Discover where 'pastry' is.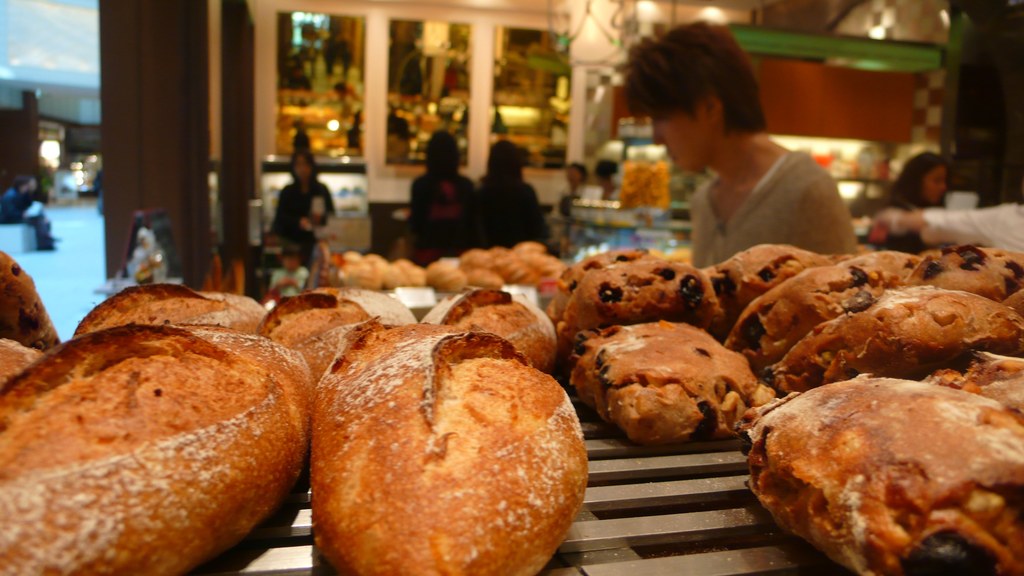
Discovered at detection(908, 242, 1023, 298).
